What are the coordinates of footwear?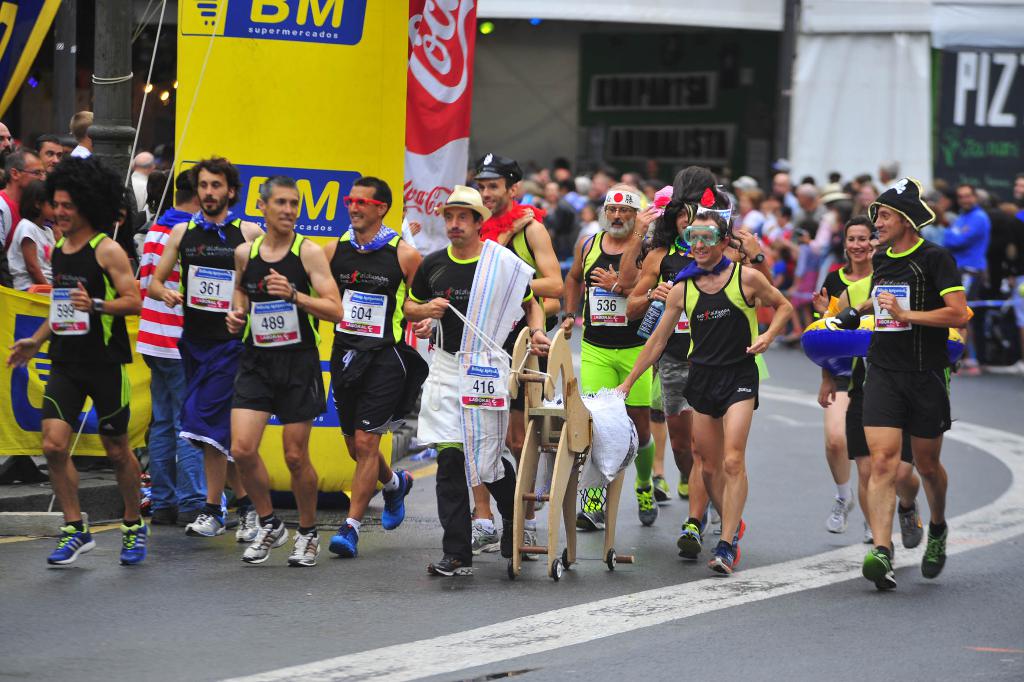
[left=857, top=520, right=878, bottom=547].
